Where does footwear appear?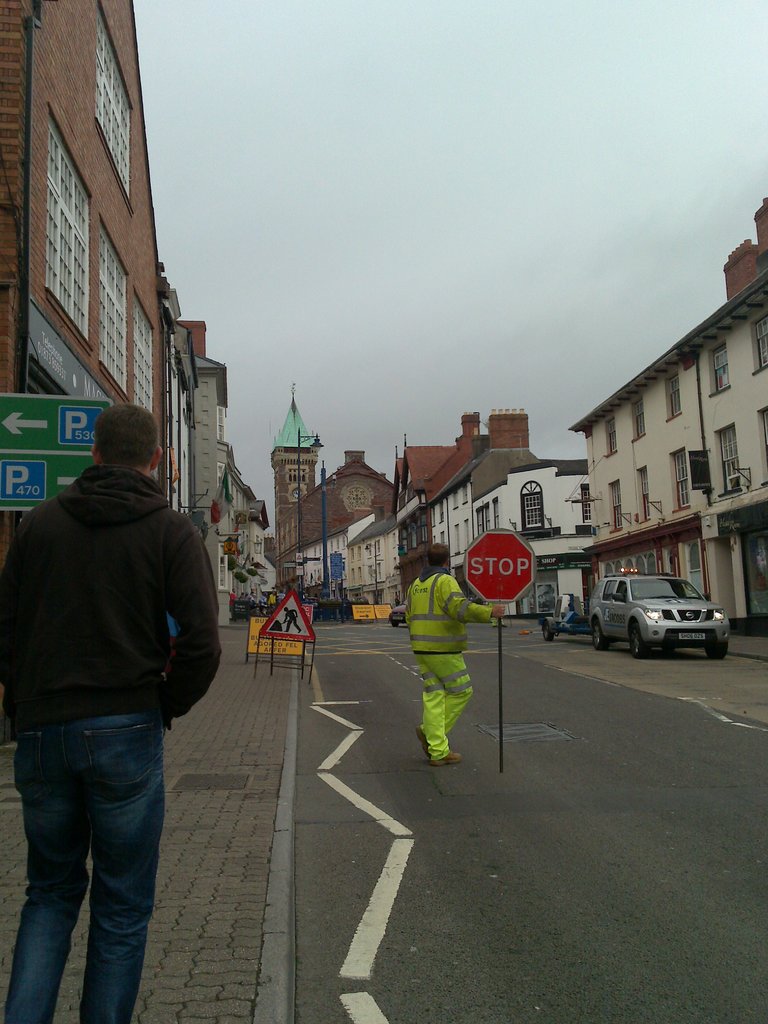
Appears at rect(429, 751, 462, 765).
